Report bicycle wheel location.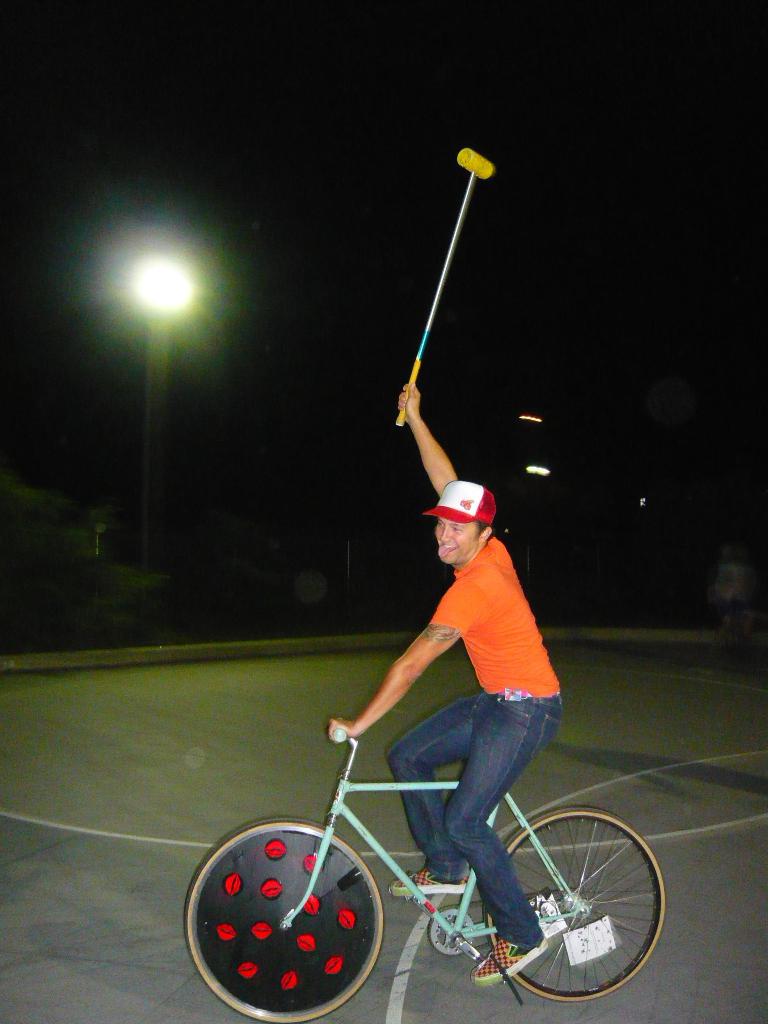
Report: crop(187, 820, 387, 1023).
